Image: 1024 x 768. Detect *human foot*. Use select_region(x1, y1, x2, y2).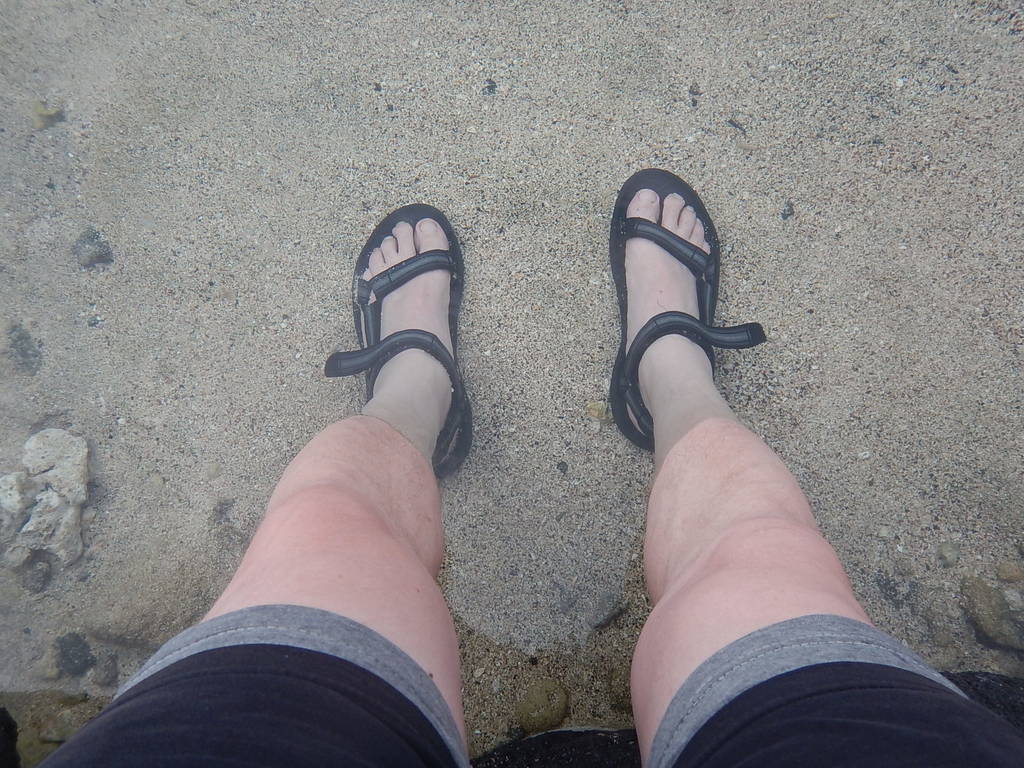
select_region(369, 218, 456, 437).
